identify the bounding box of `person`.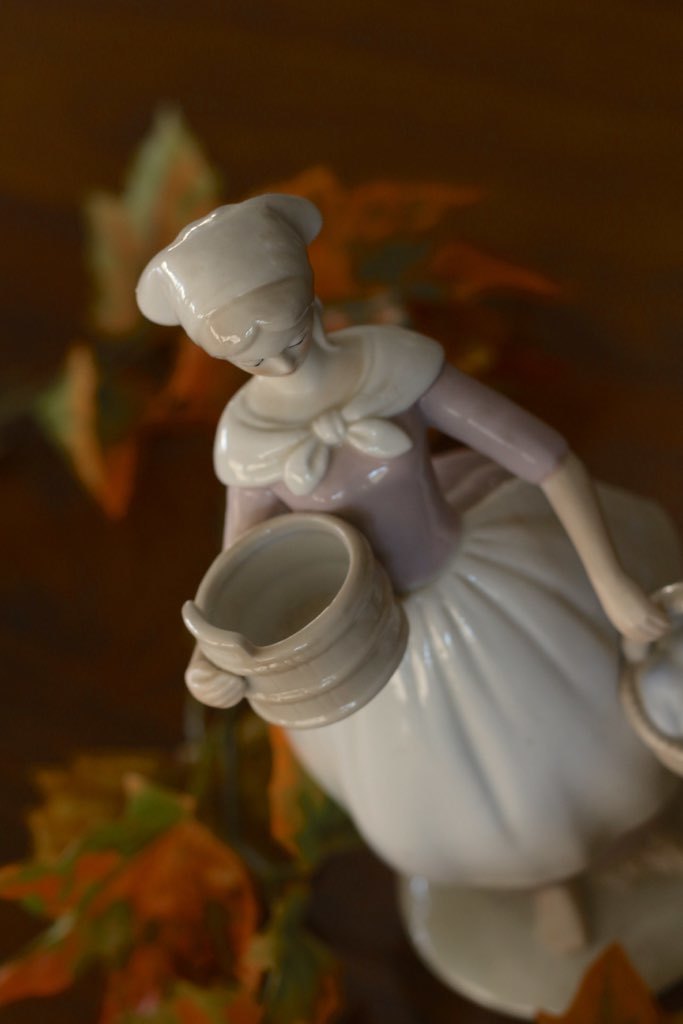
[x1=133, y1=196, x2=682, y2=954].
